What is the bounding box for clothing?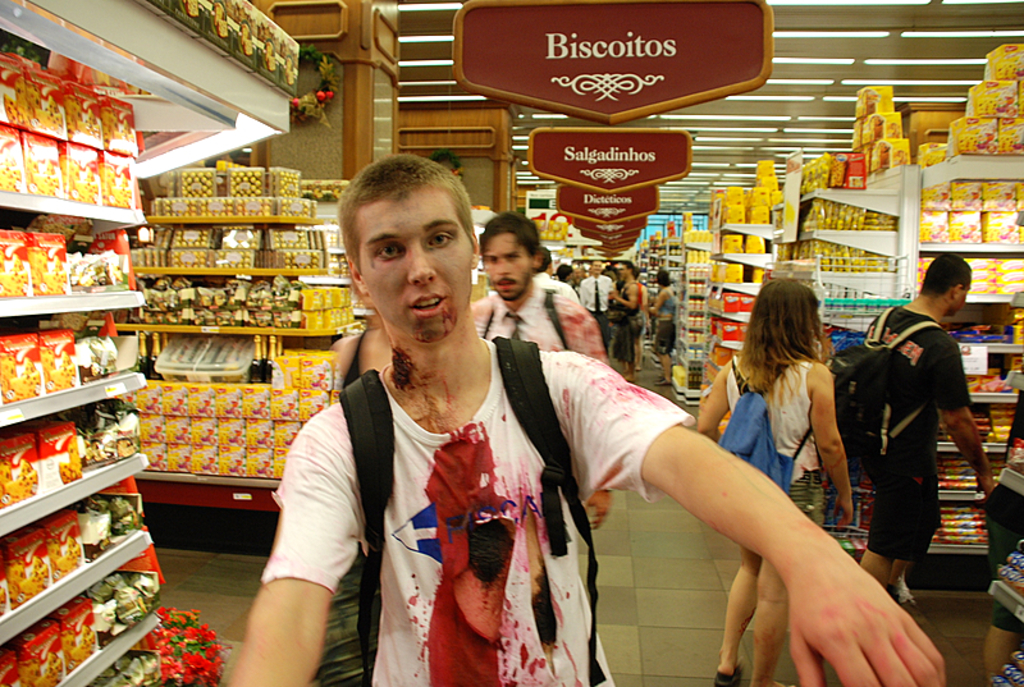
region(477, 293, 604, 383).
